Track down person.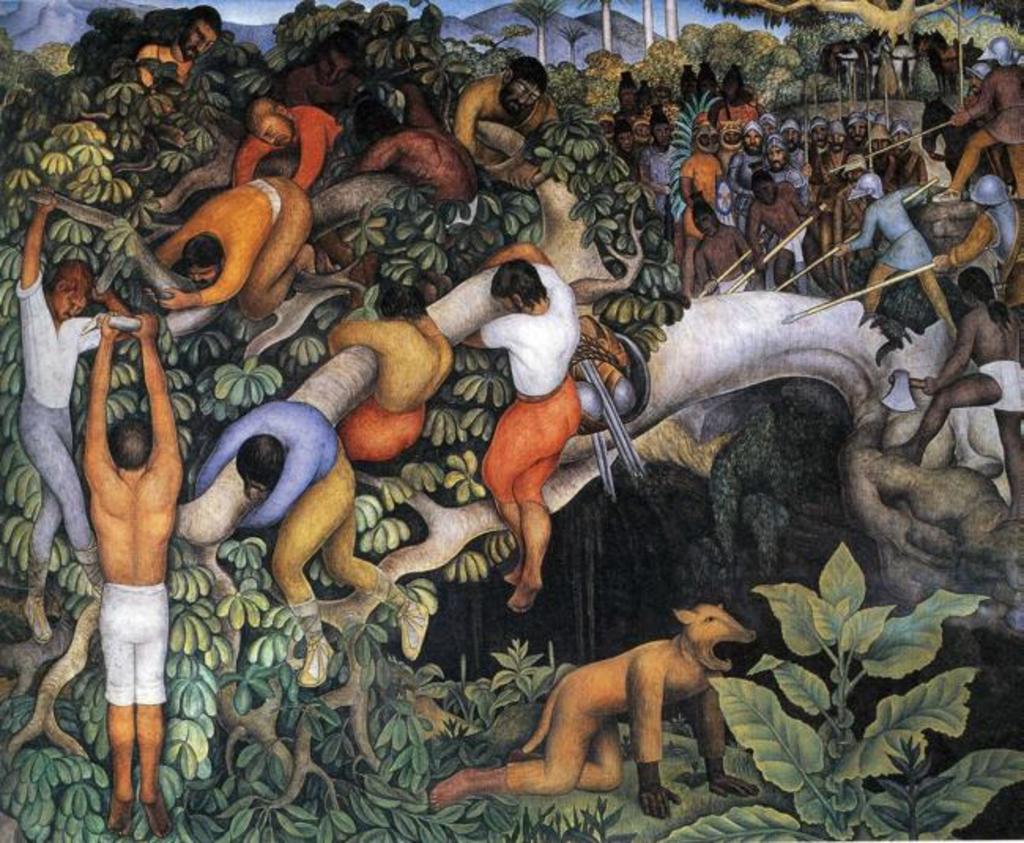
Tracked to 457,236,580,611.
